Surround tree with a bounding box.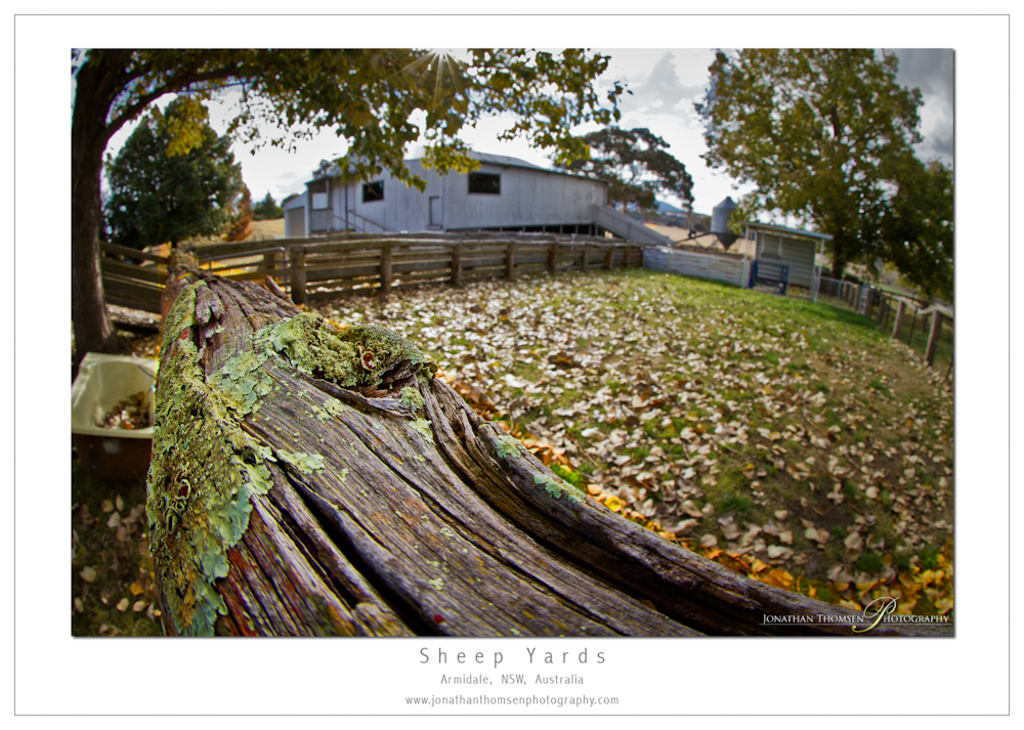
pyautogui.locateOnScreen(93, 81, 258, 256).
